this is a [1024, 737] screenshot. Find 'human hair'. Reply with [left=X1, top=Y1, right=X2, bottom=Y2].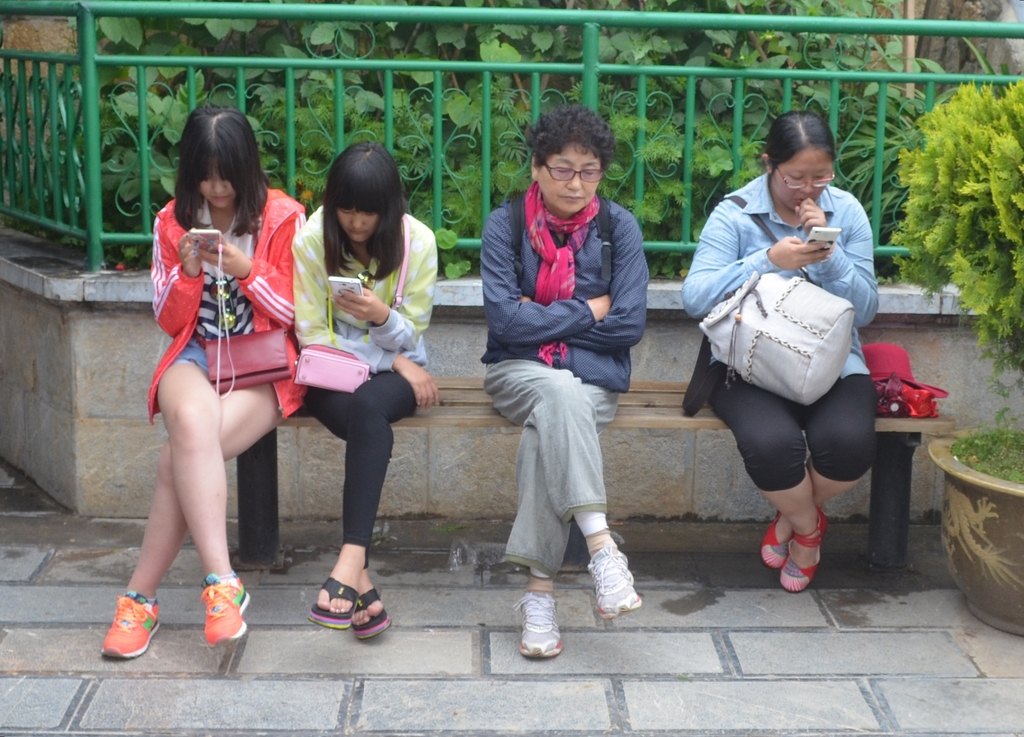
[left=526, top=102, right=617, bottom=170].
